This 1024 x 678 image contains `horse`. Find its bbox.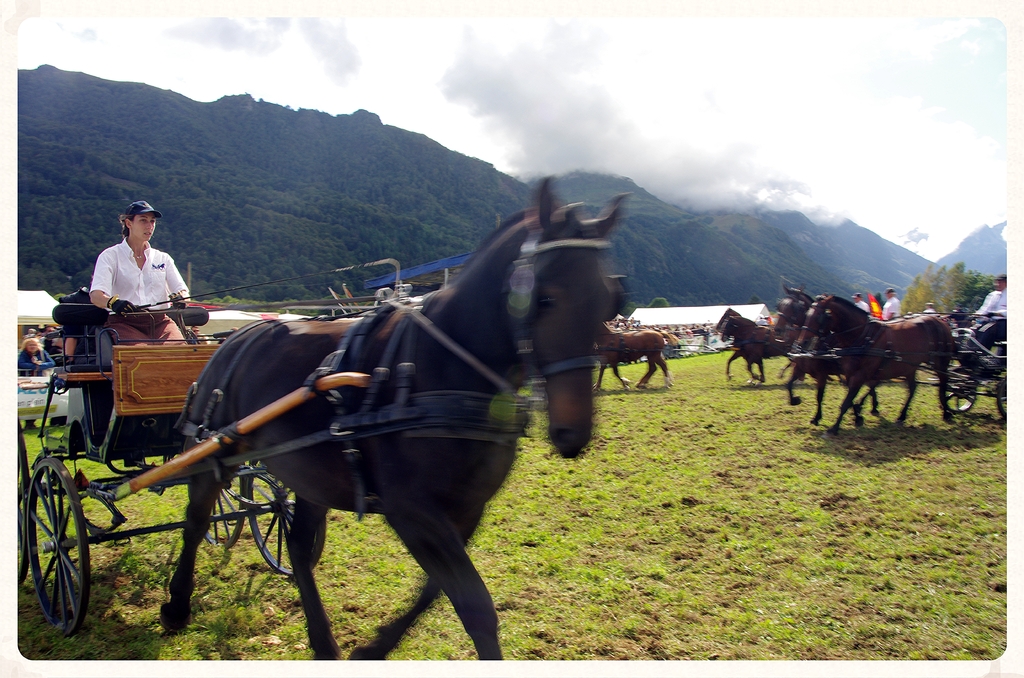
161,174,634,658.
